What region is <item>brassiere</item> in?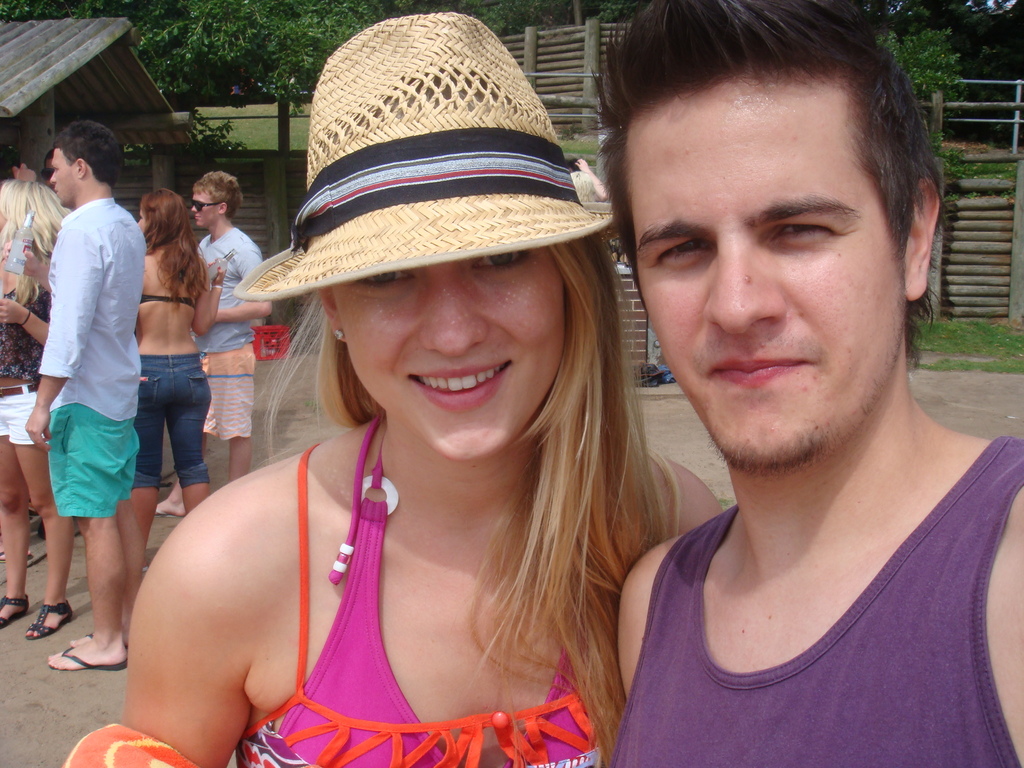
(x1=277, y1=416, x2=603, y2=767).
